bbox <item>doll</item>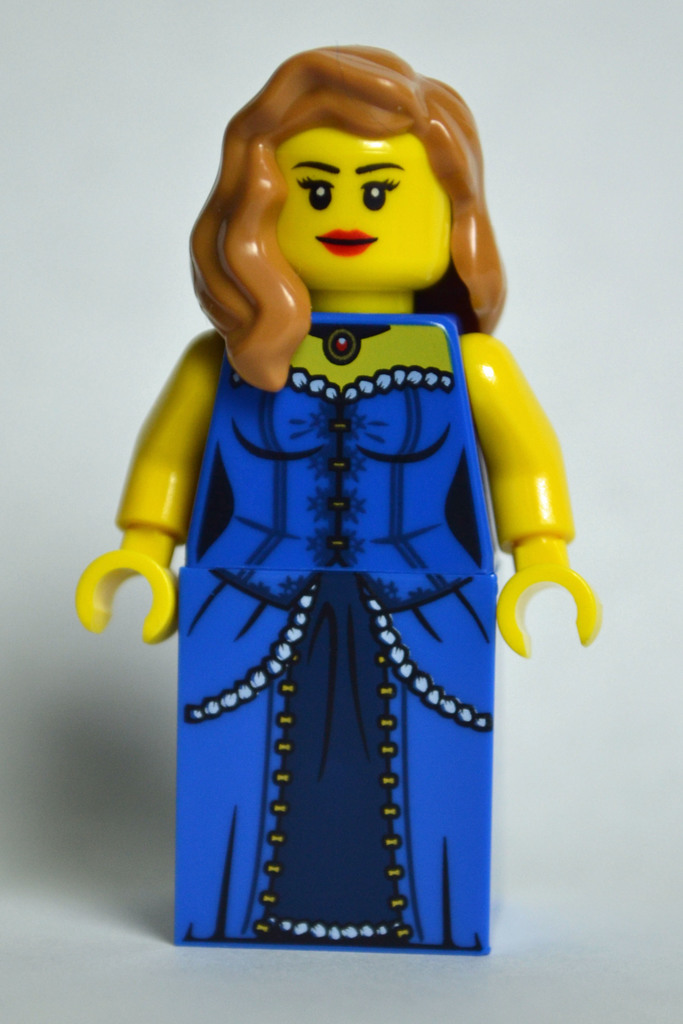
BBox(71, 42, 600, 958)
